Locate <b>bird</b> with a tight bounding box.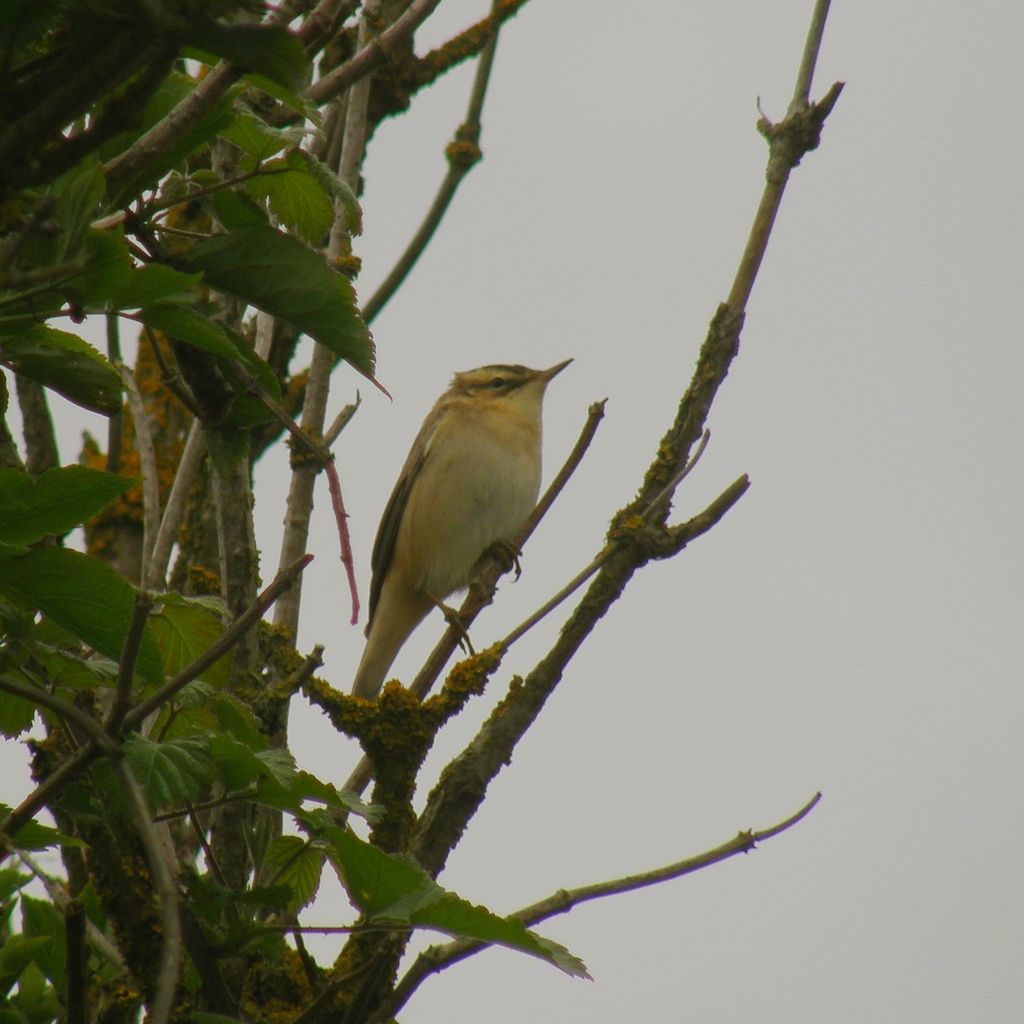
detection(354, 358, 602, 732).
